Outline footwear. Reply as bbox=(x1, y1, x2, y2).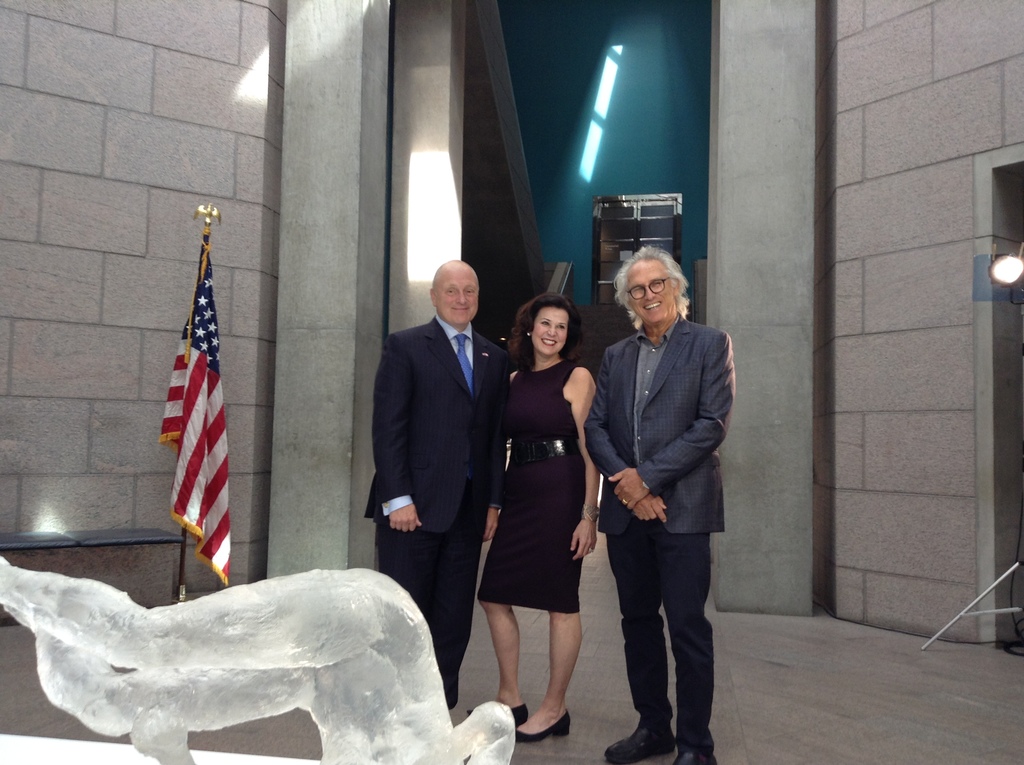
bbox=(596, 714, 687, 764).
